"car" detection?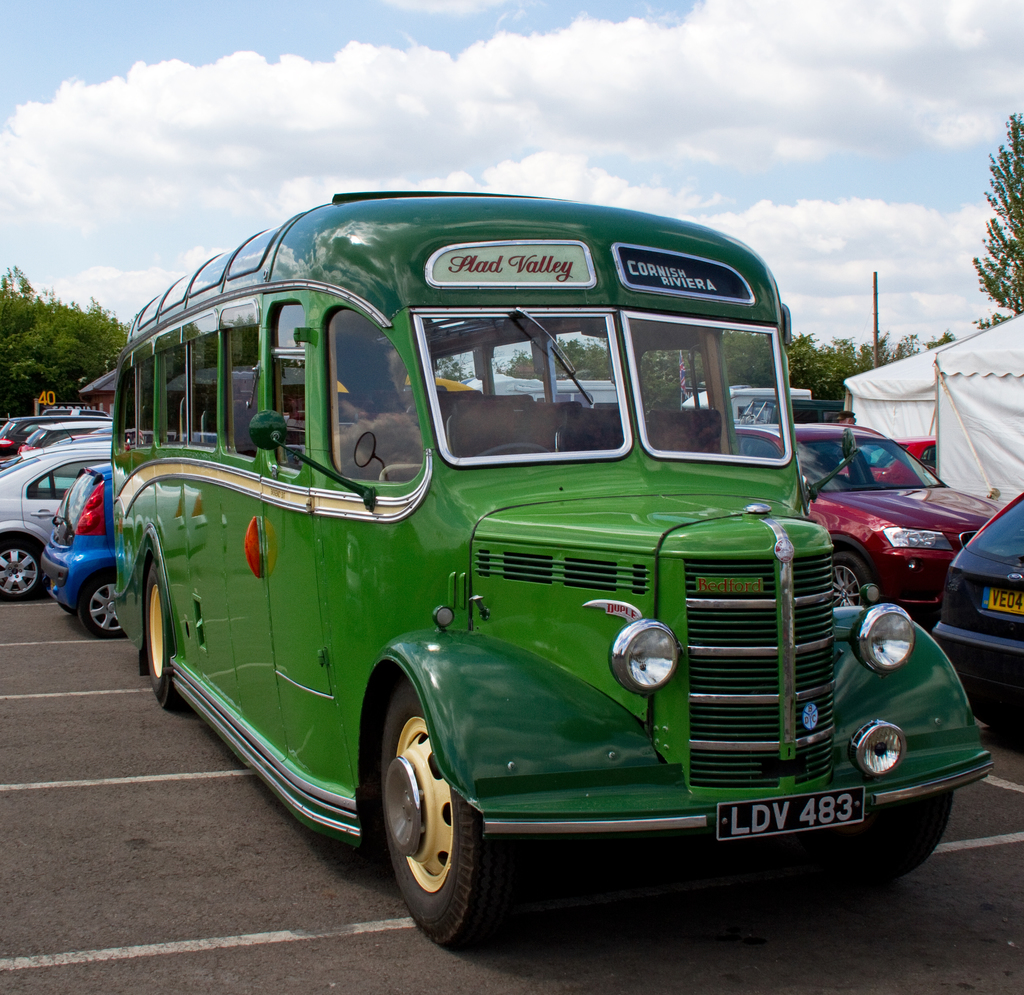
Rect(929, 492, 1023, 732)
